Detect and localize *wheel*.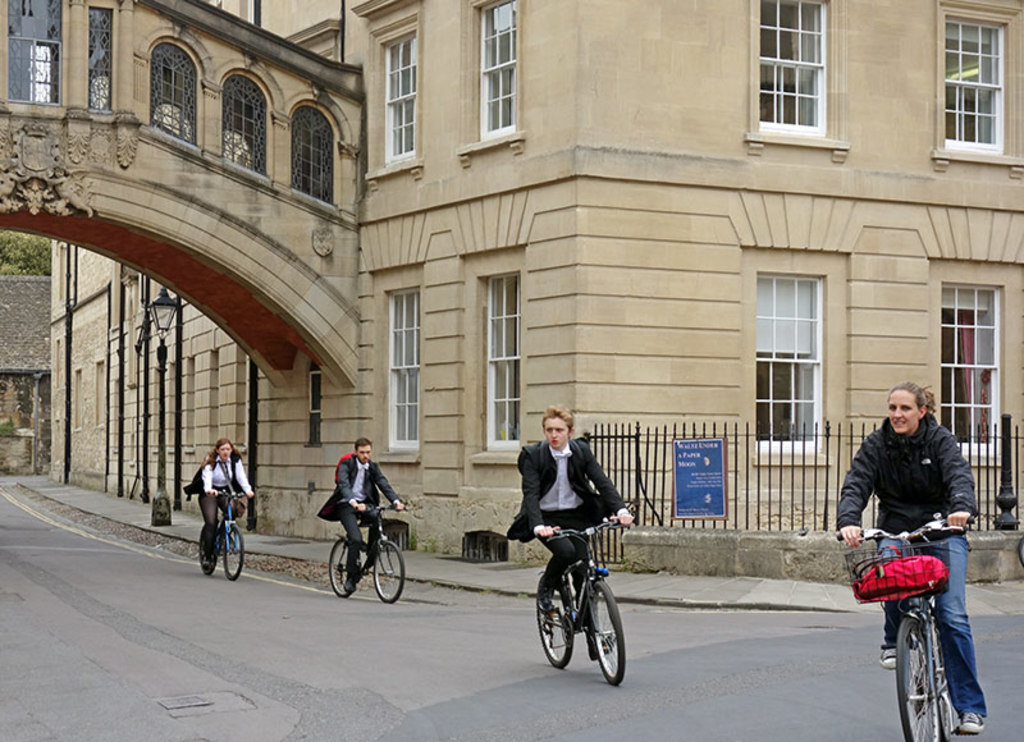
Localized at [left=371, top=542, right=407, bottom=599].
